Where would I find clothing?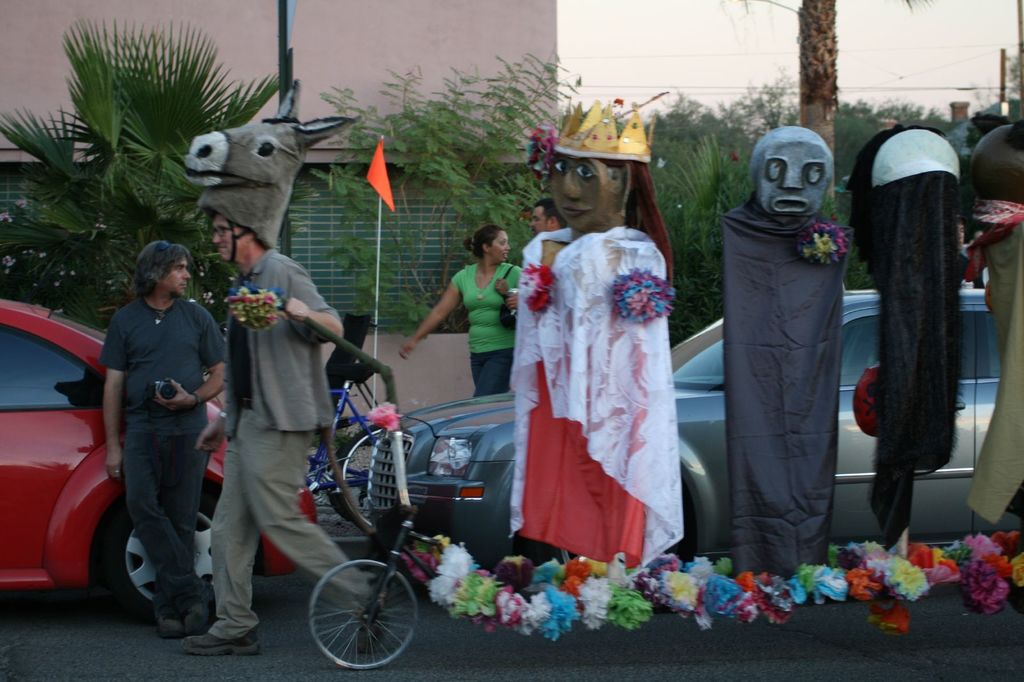
At region(449, 270, 524, 399).
